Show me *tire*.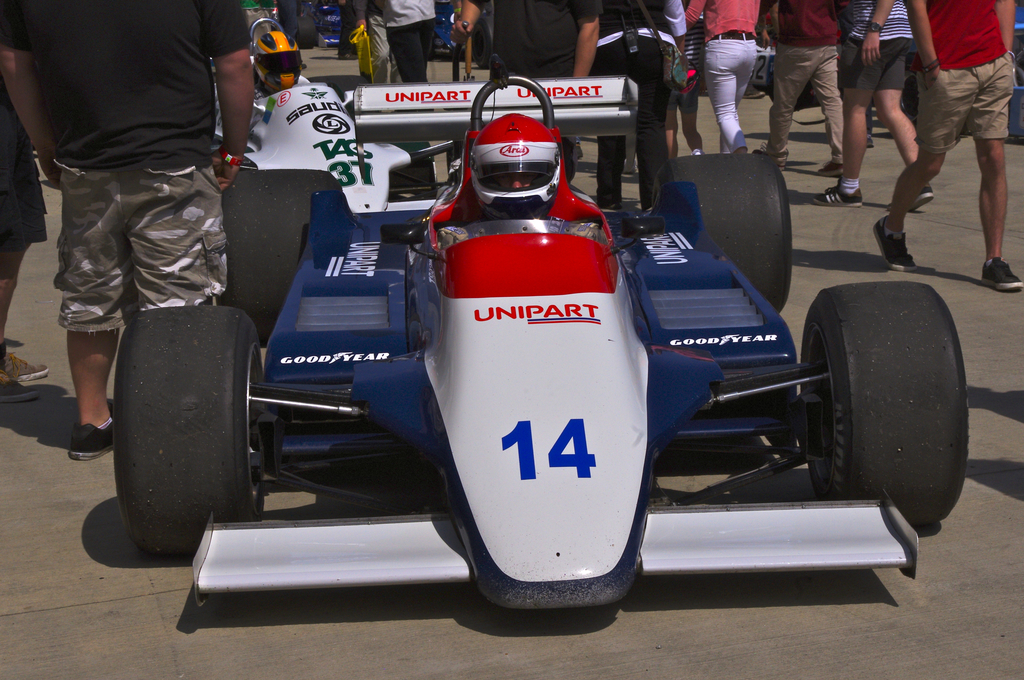
*tire* is here: 650 152 797 312.
